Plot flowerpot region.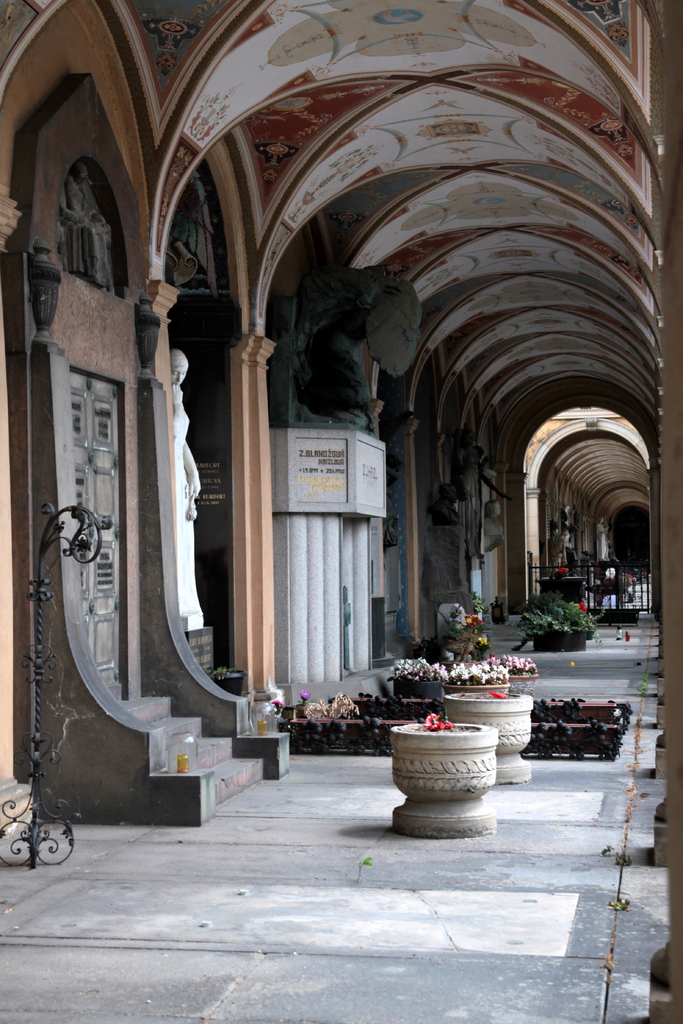
Plotted at <box>394,728,506,816</box>.
